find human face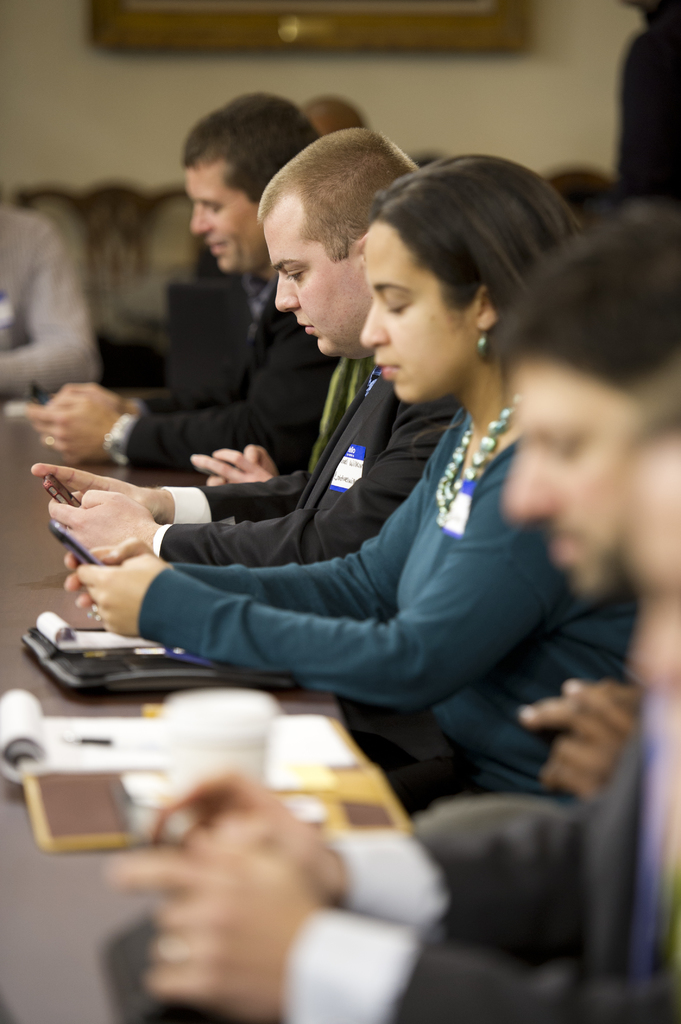
<box>188,165,264,268</box>
